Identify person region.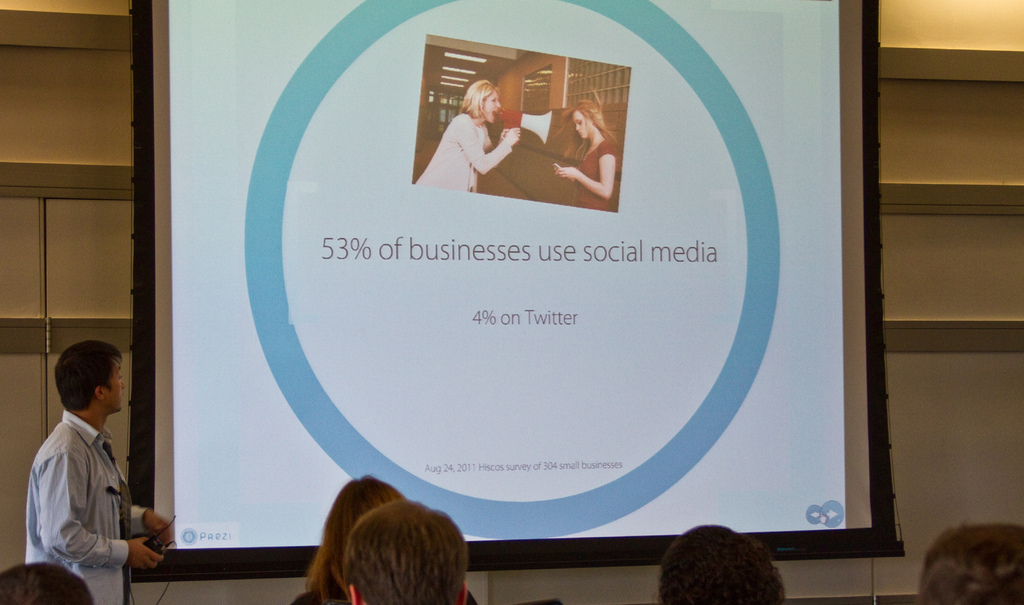
Region: (left=659, top=523, right=783, bottom=604).
